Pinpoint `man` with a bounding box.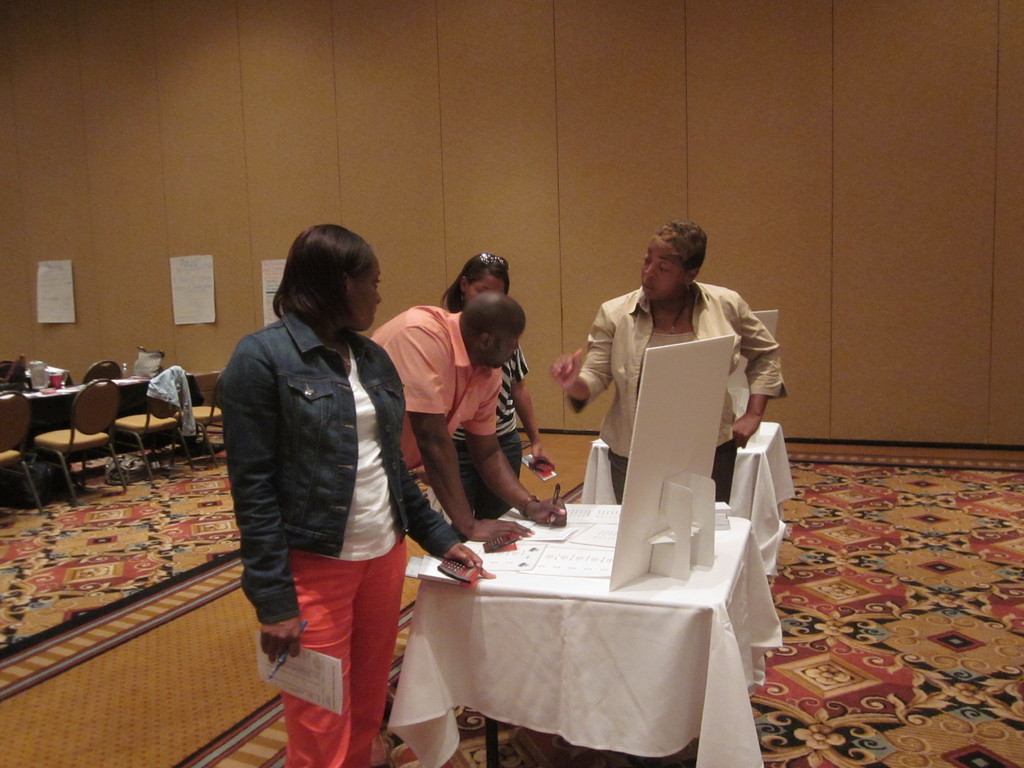
365, 290, 570, 540.
